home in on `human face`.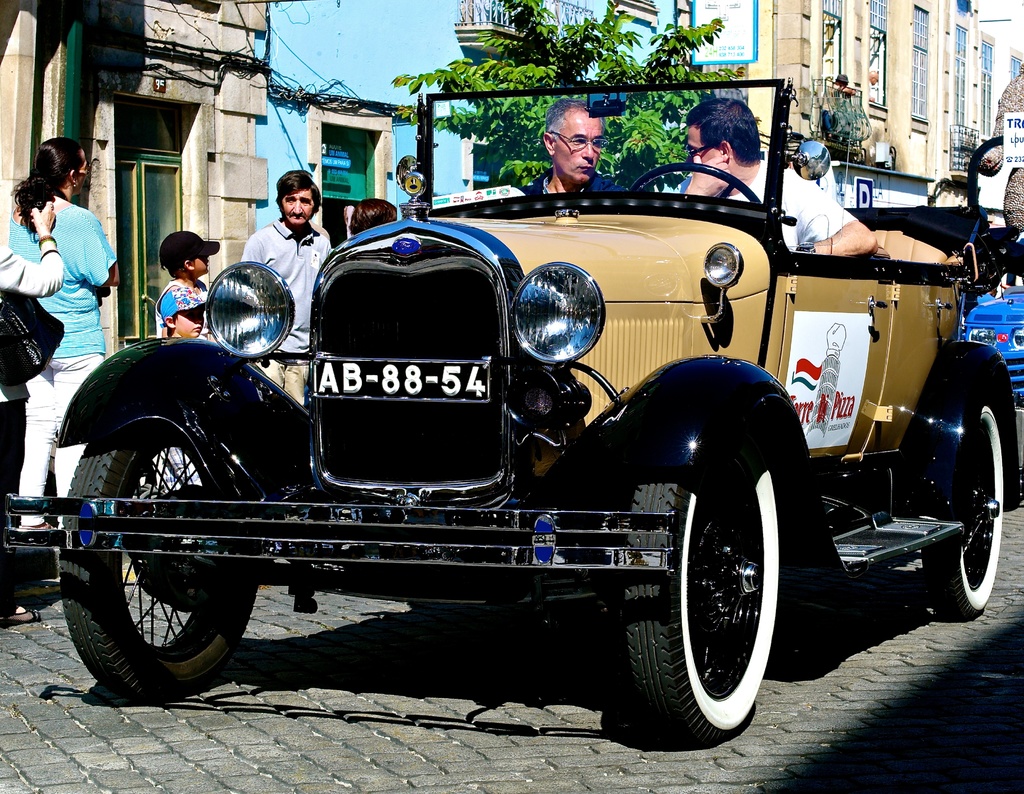
Homed in at box=[687, 127, 709, 161].
